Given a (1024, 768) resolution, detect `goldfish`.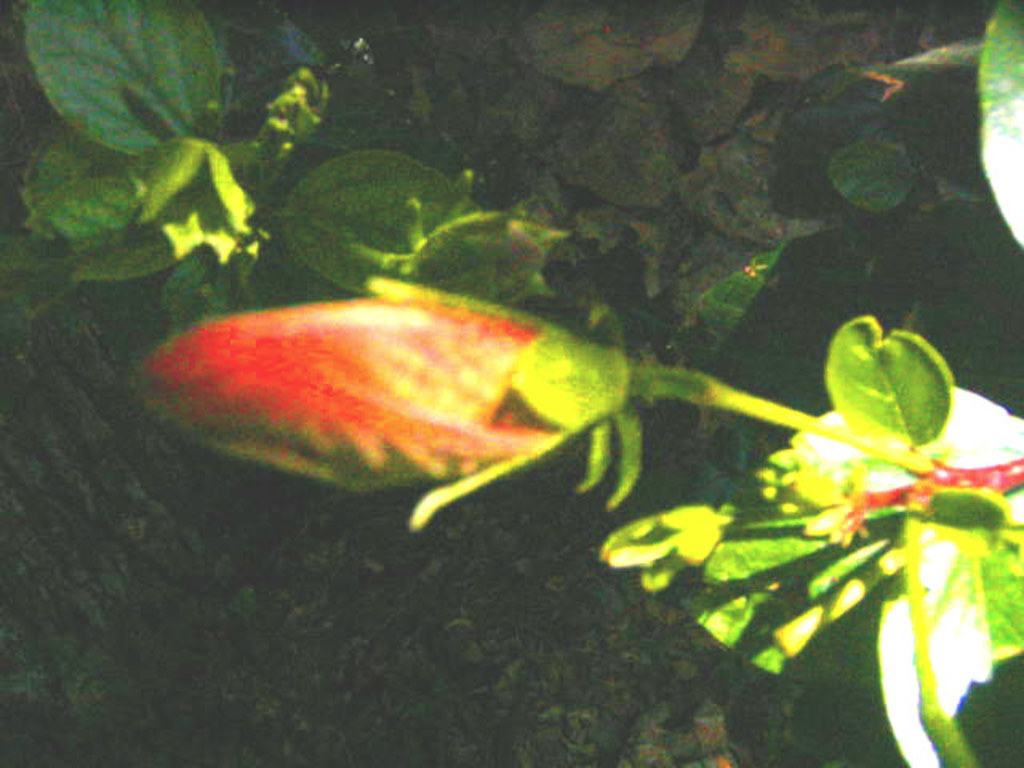
(133,261,704,509).
